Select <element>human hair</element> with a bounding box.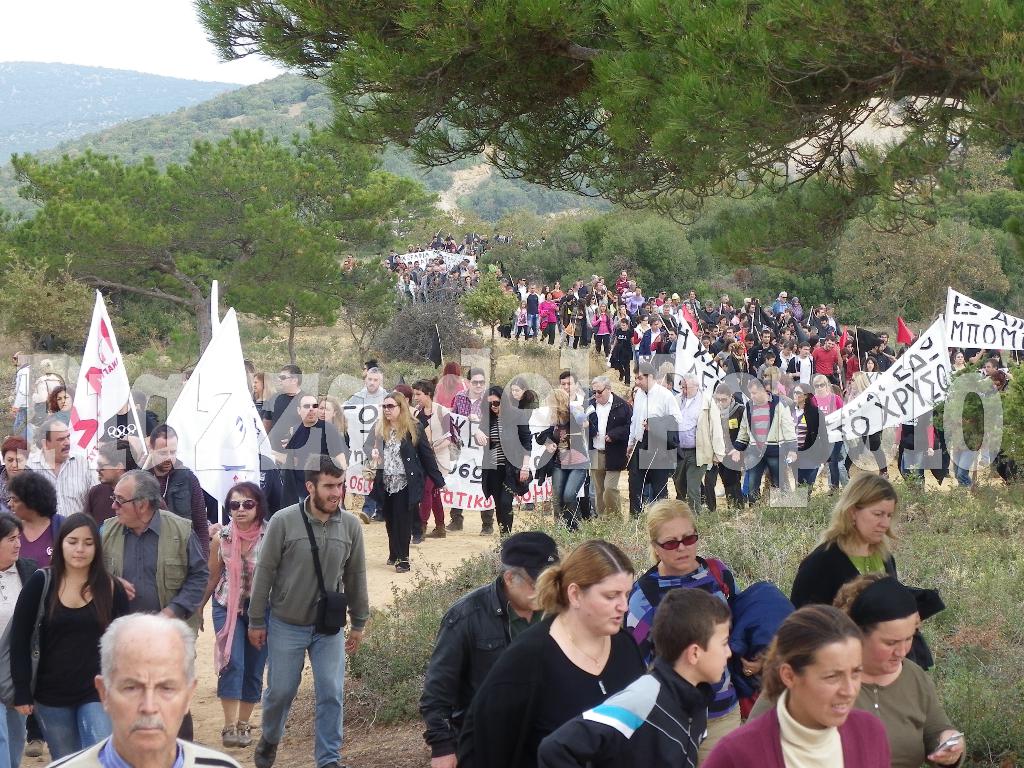
left=375, top=392, right=417, bottom=447.
